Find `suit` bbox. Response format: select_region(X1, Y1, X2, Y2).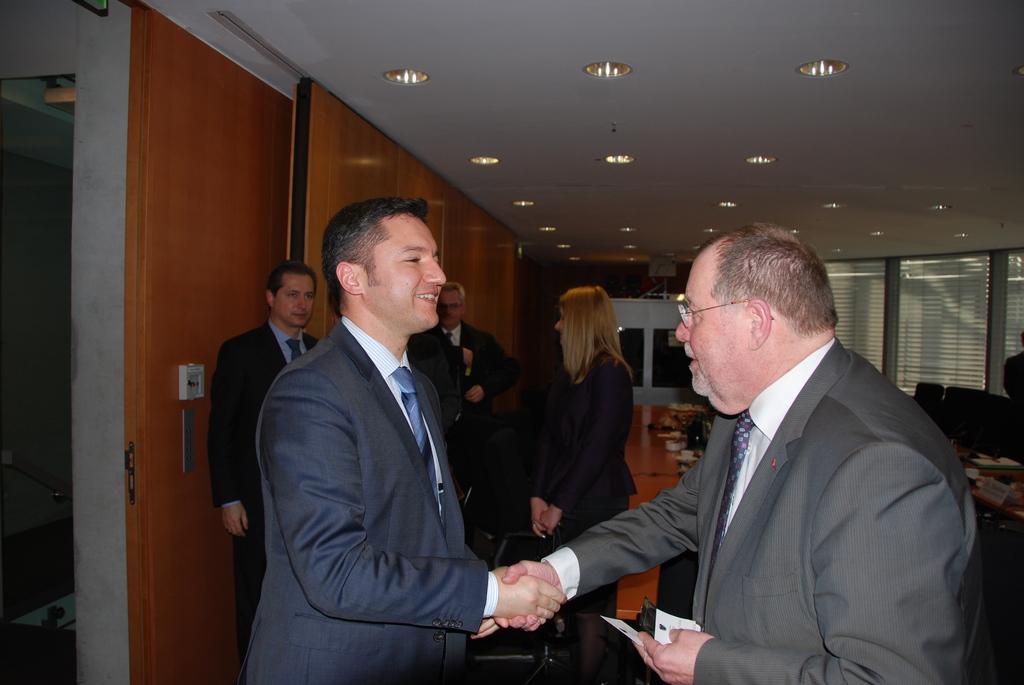
select_region(214, 320, 321, 629).
